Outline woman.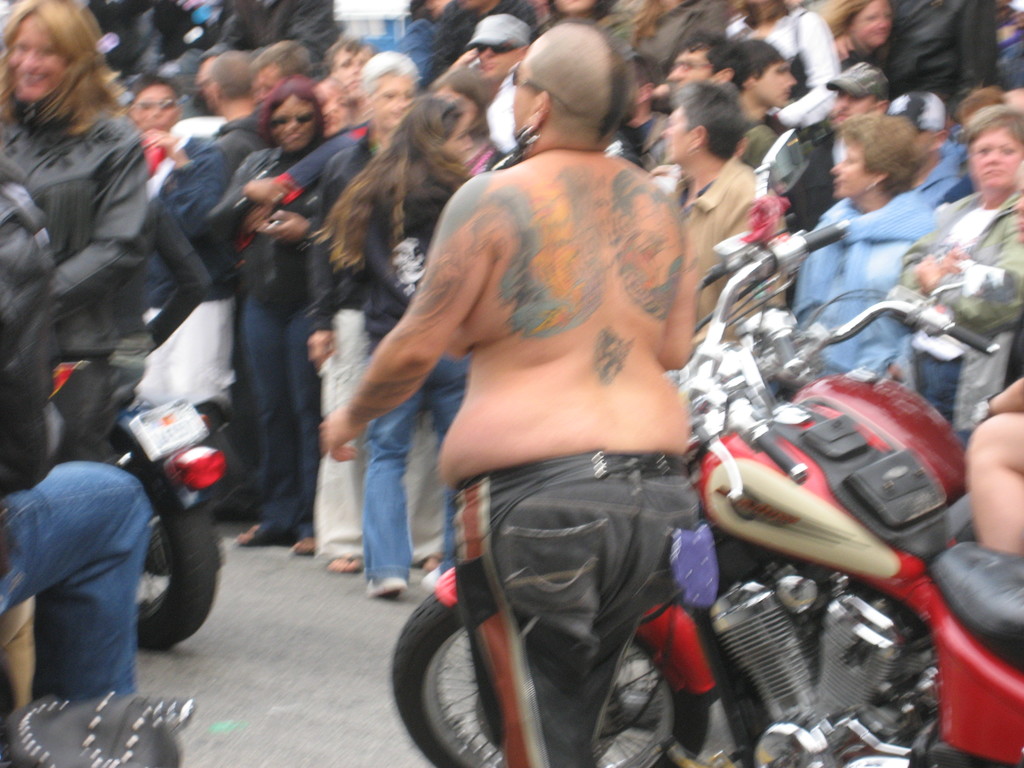
Outline: bbox(12, 1, 202, 518).
